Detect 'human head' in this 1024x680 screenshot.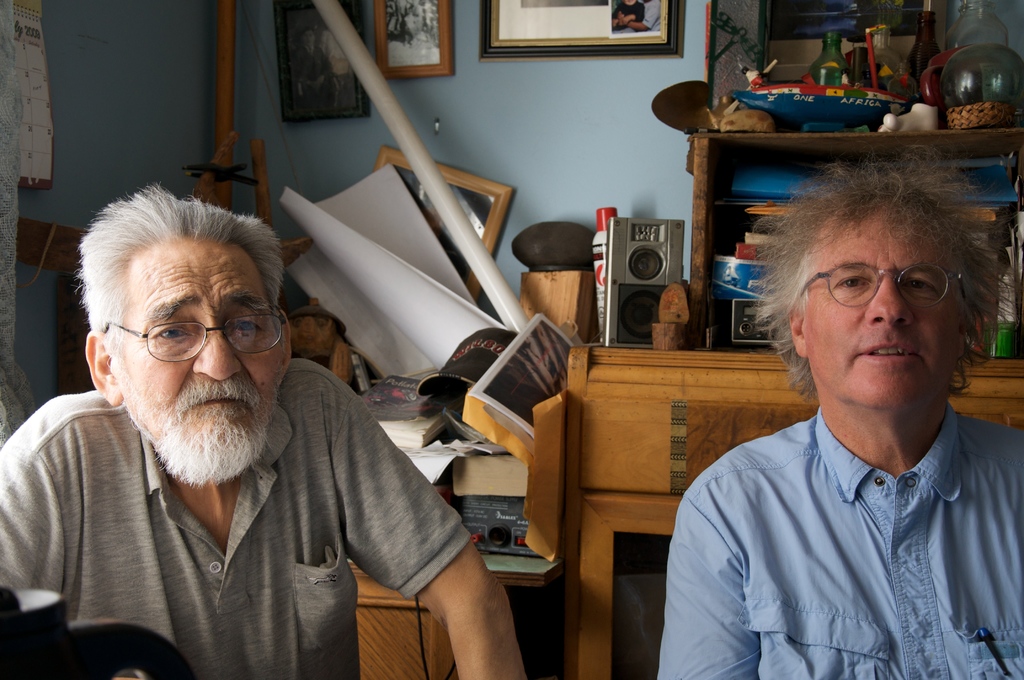
Detection: [759, 198, 989, 387].
